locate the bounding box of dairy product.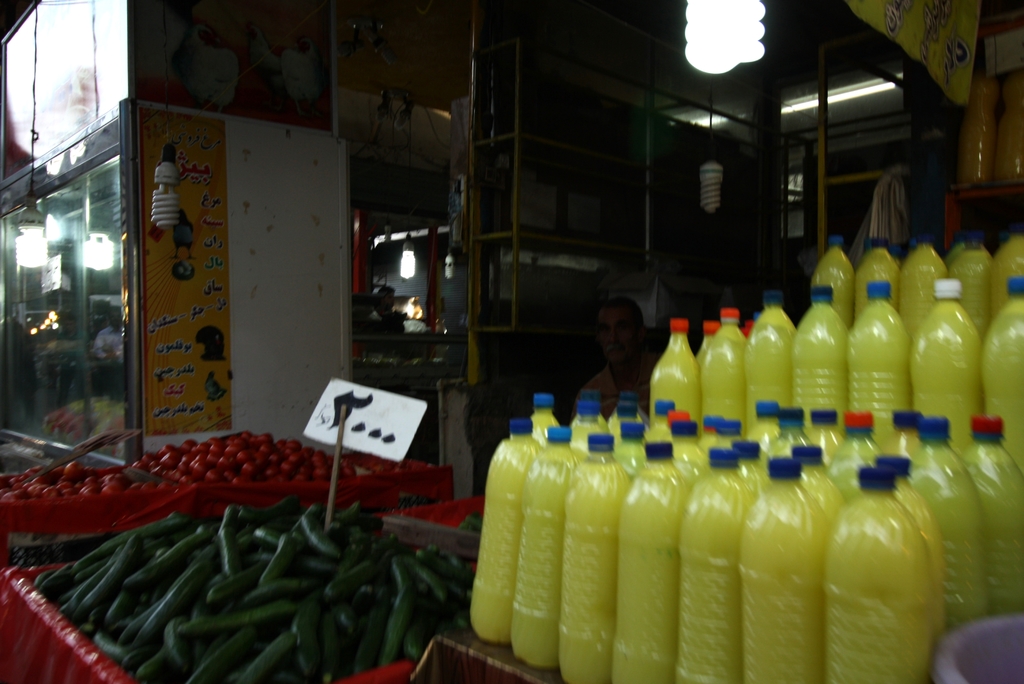
Bounding box: 740, 475, 828, 683.
